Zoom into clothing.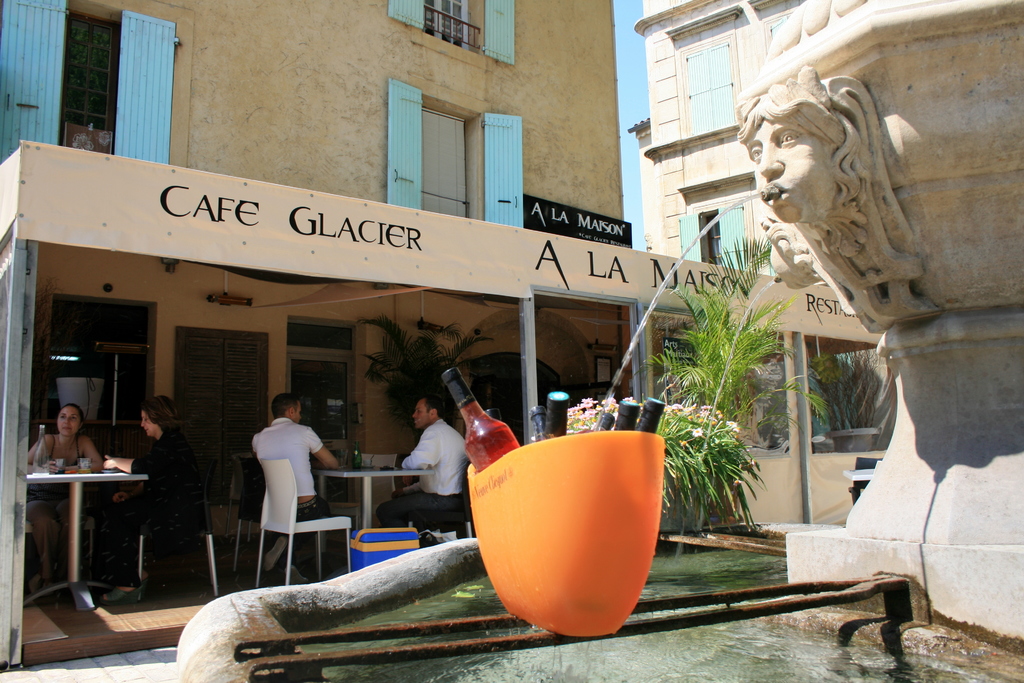
Zoom target: bbox=(135, 434, 219, 534).
